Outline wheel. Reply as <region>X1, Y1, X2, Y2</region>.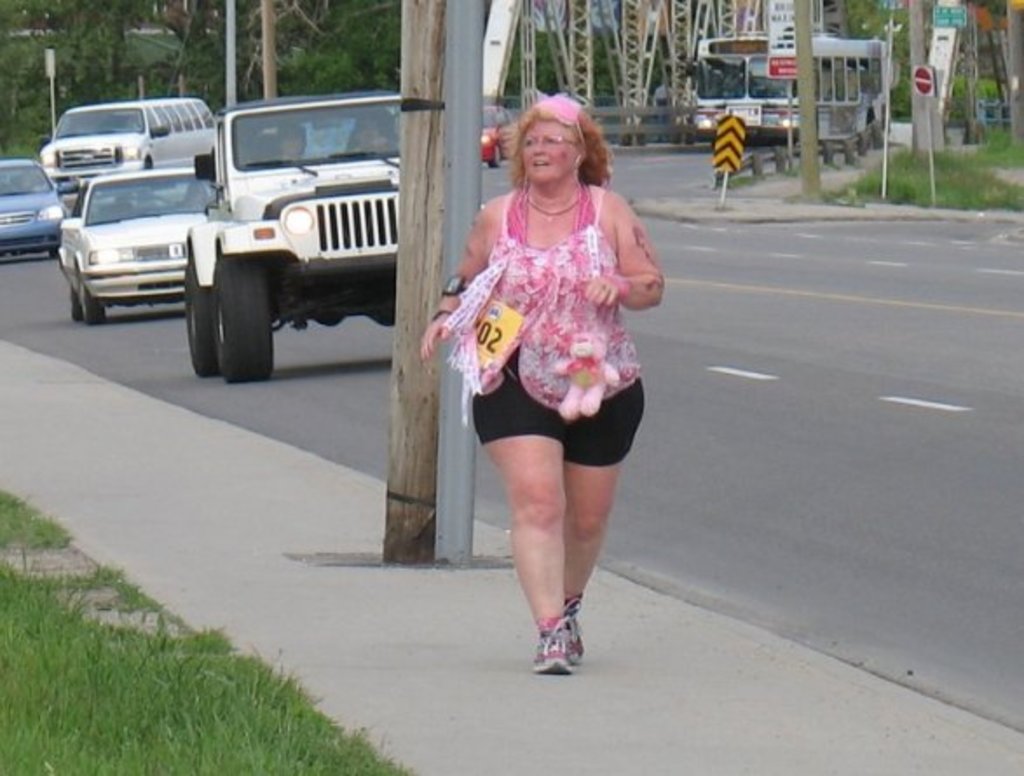
<region>70, 288, 82, 321</region>.
